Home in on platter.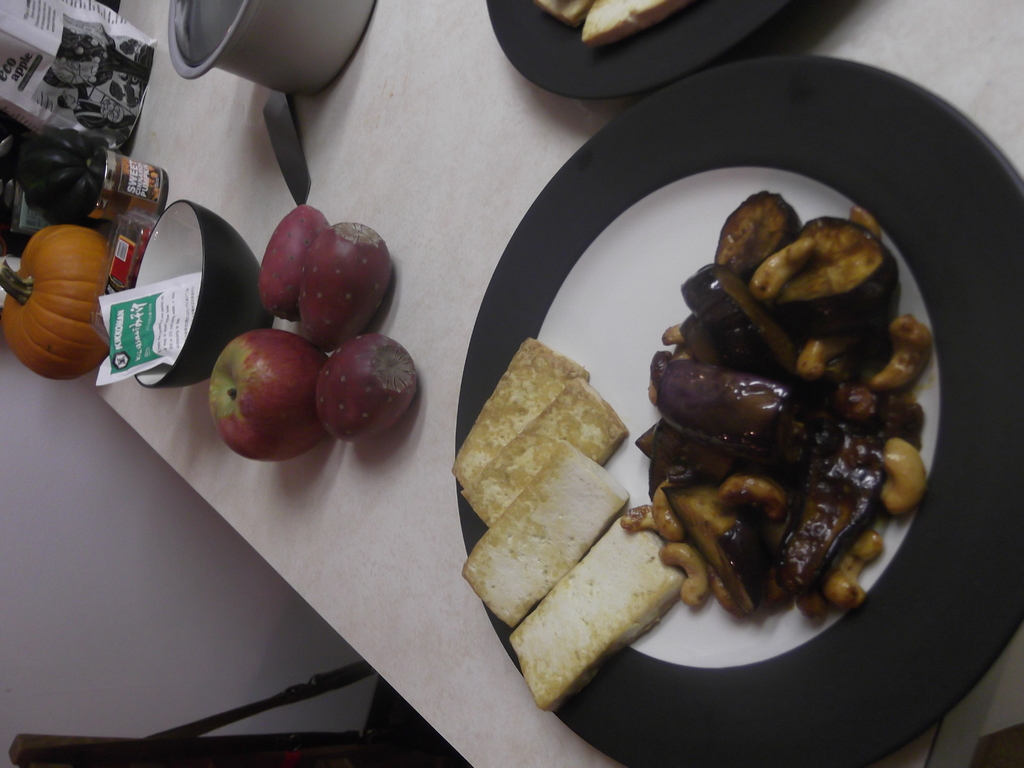
Homed in at 454,61,1023,767.
